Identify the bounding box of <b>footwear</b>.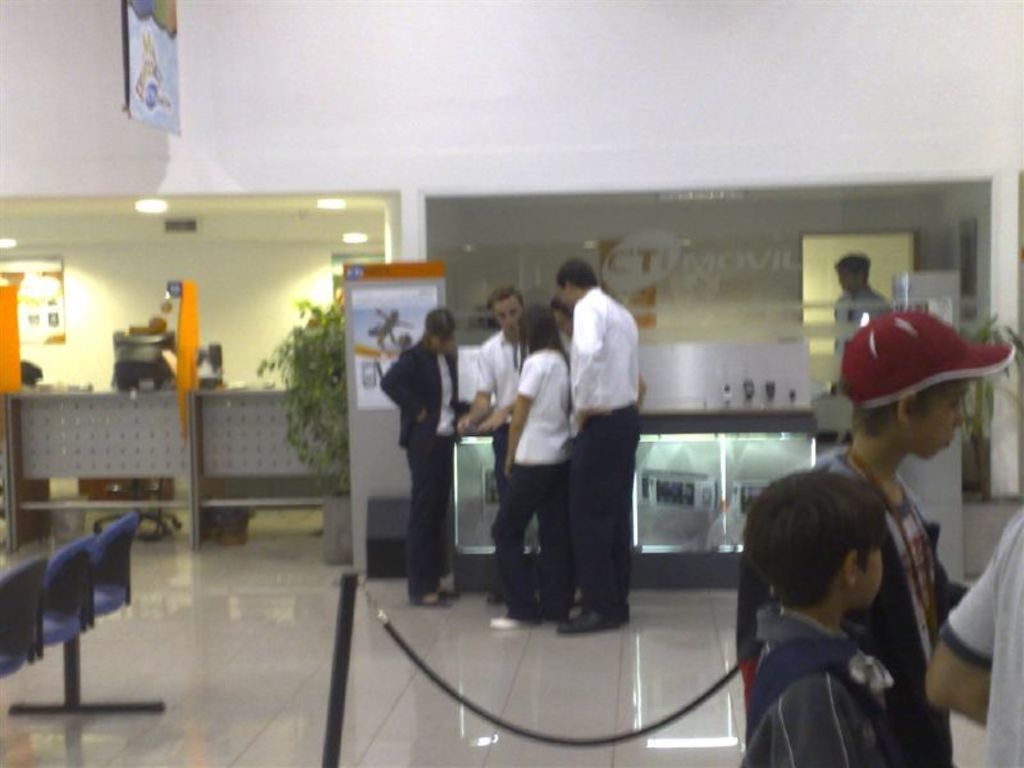
rect(410, 591, 449, 605).
